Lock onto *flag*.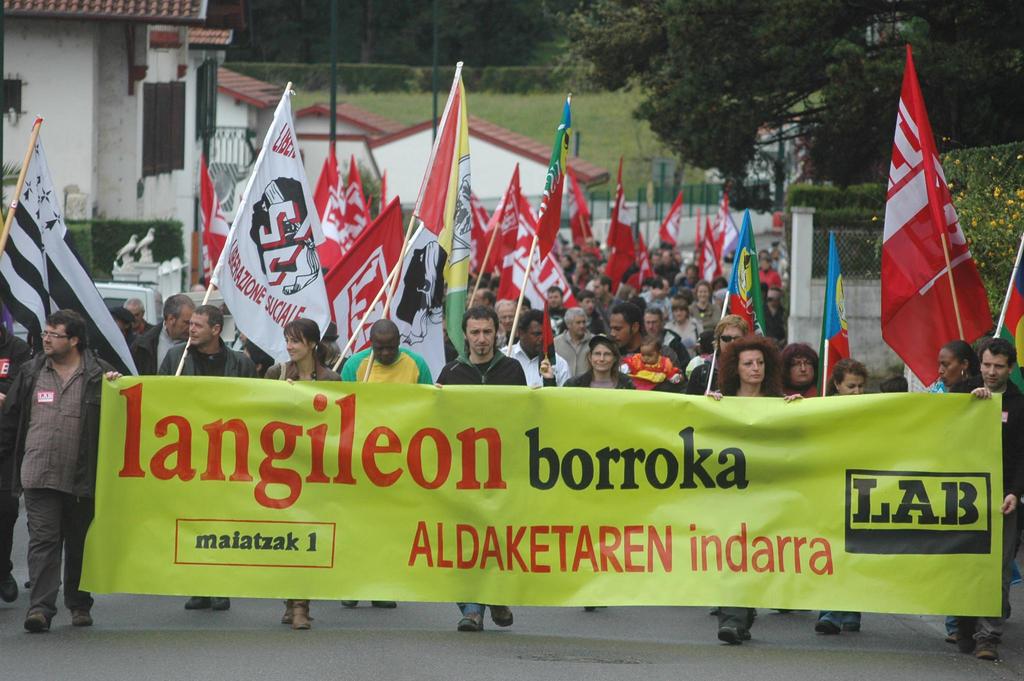
Locked: 632 234 653 283.
